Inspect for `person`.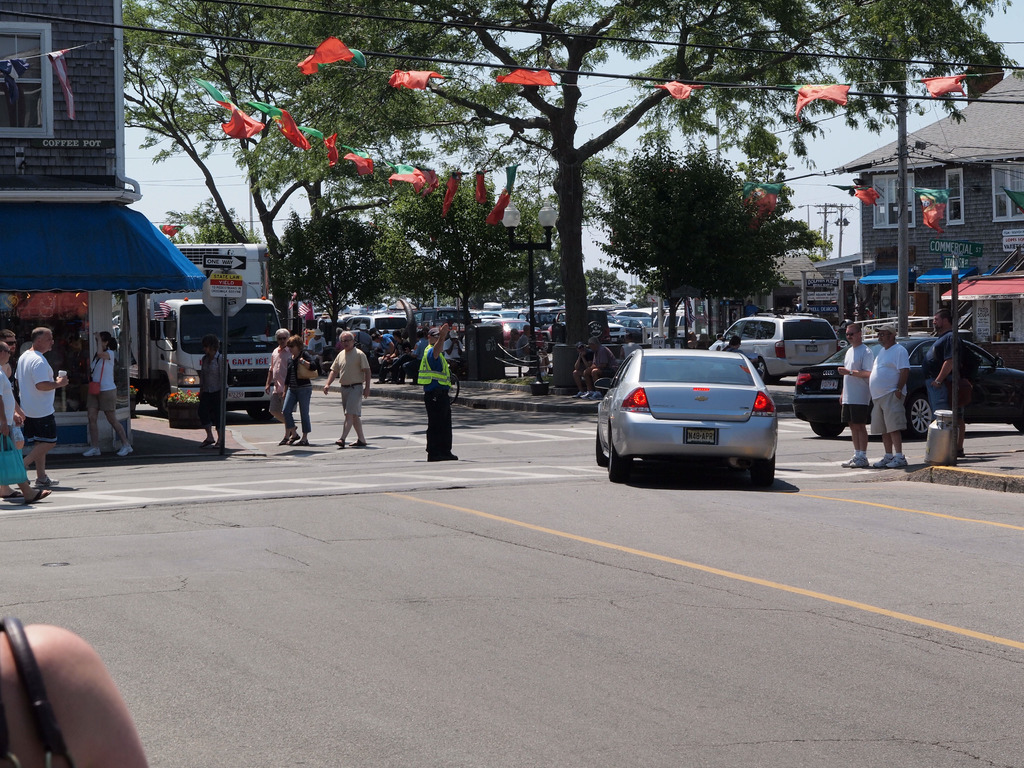
Inspection: [262, 328, 307, 444].
